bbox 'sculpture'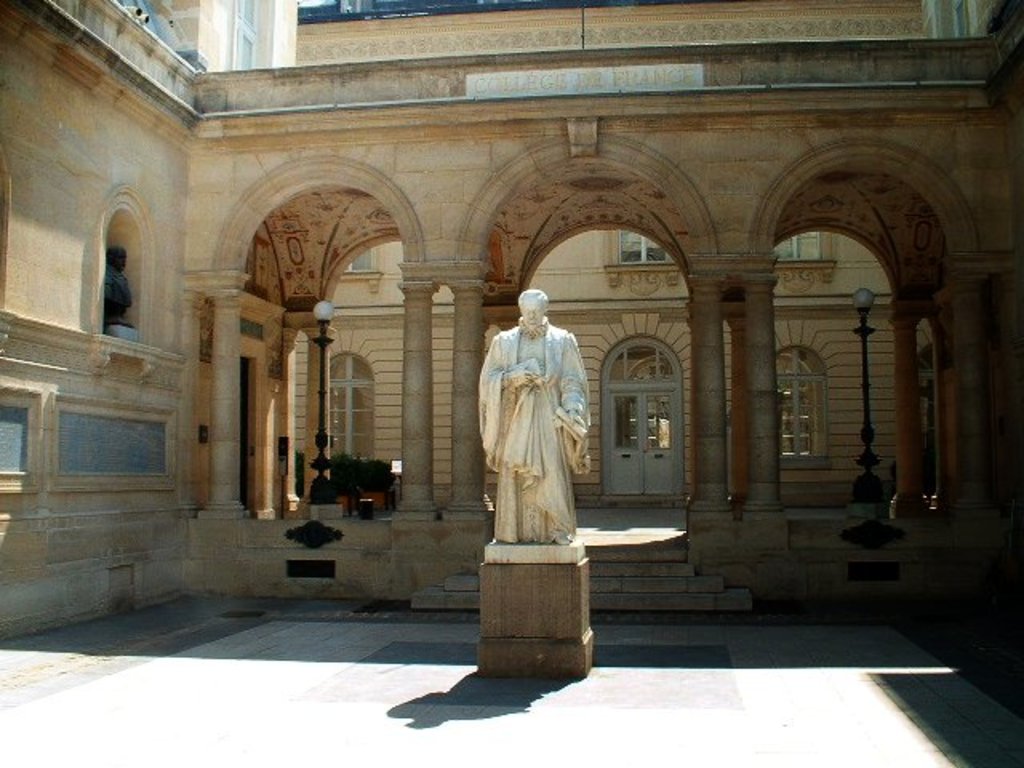
select_region(462, 274, 582, 566)
